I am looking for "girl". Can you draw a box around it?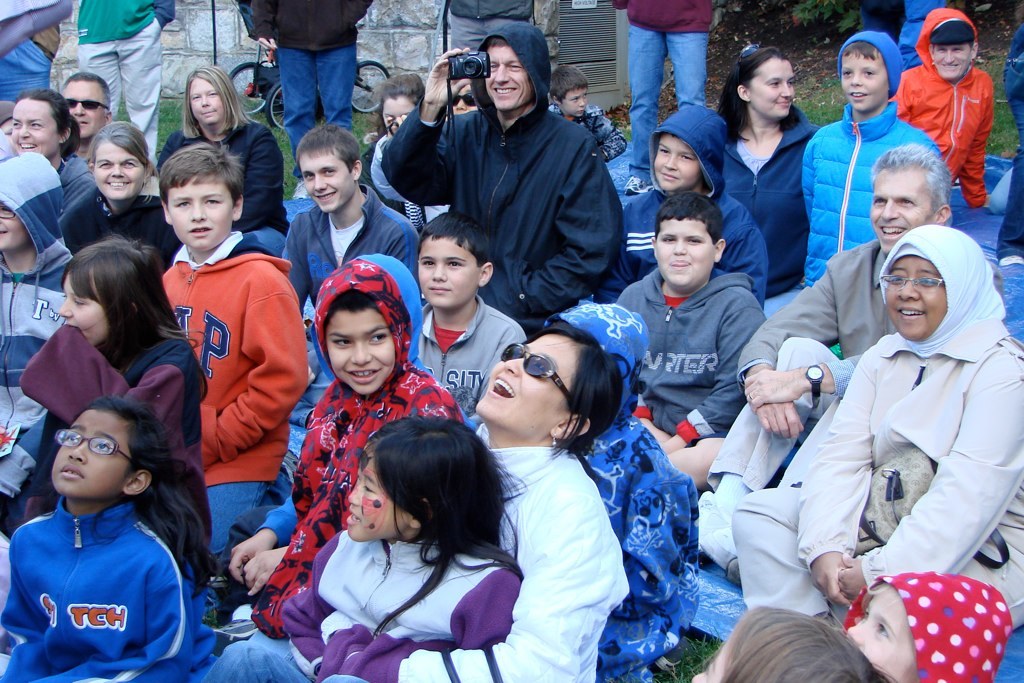
Sure, the bounding box is [x1=18, y1=239, x2=211, y2=552].
